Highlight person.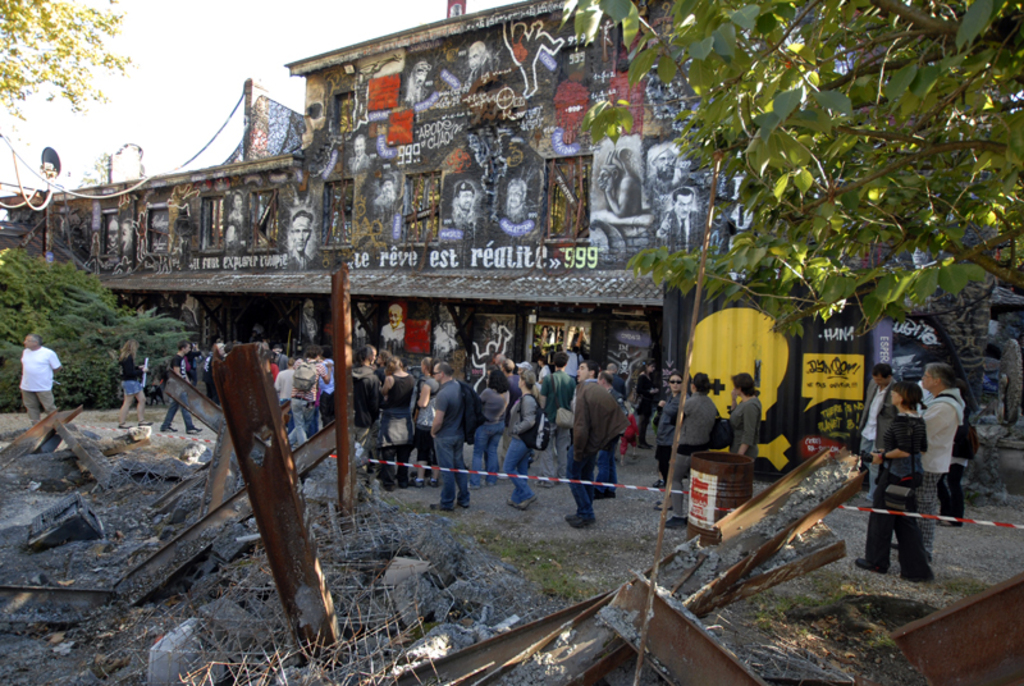
Highlighted region: <bbox>461, 38, 502, 83</bbox>.
